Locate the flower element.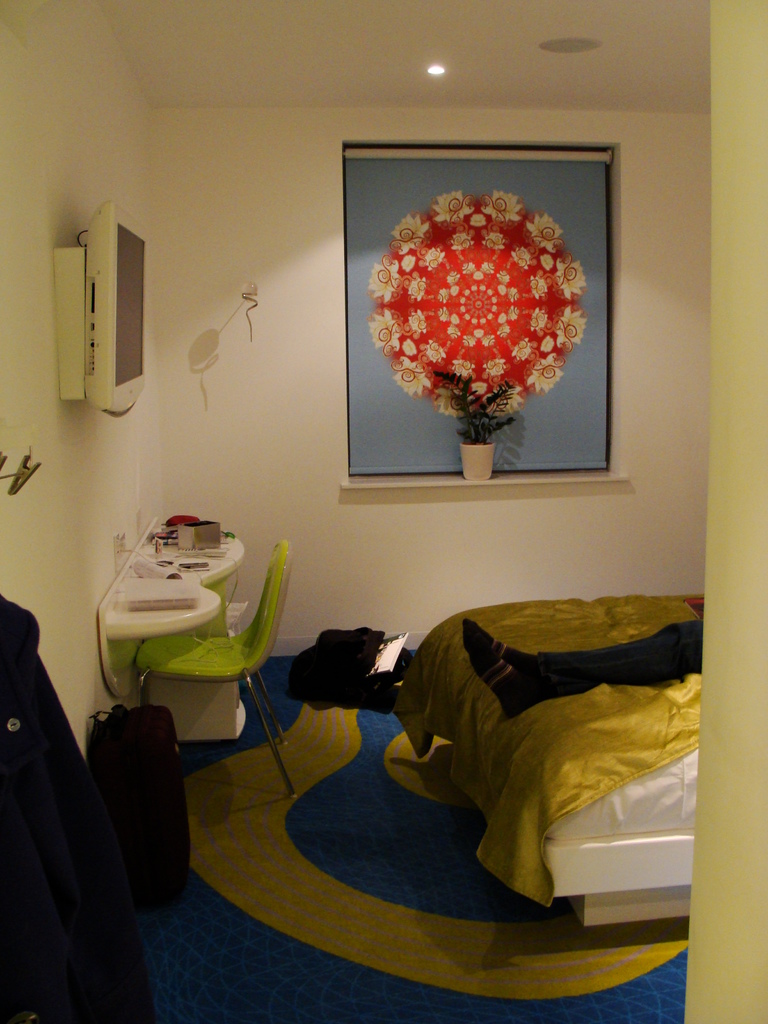
Element bbox: BBox(524, 211, 563, 257).
